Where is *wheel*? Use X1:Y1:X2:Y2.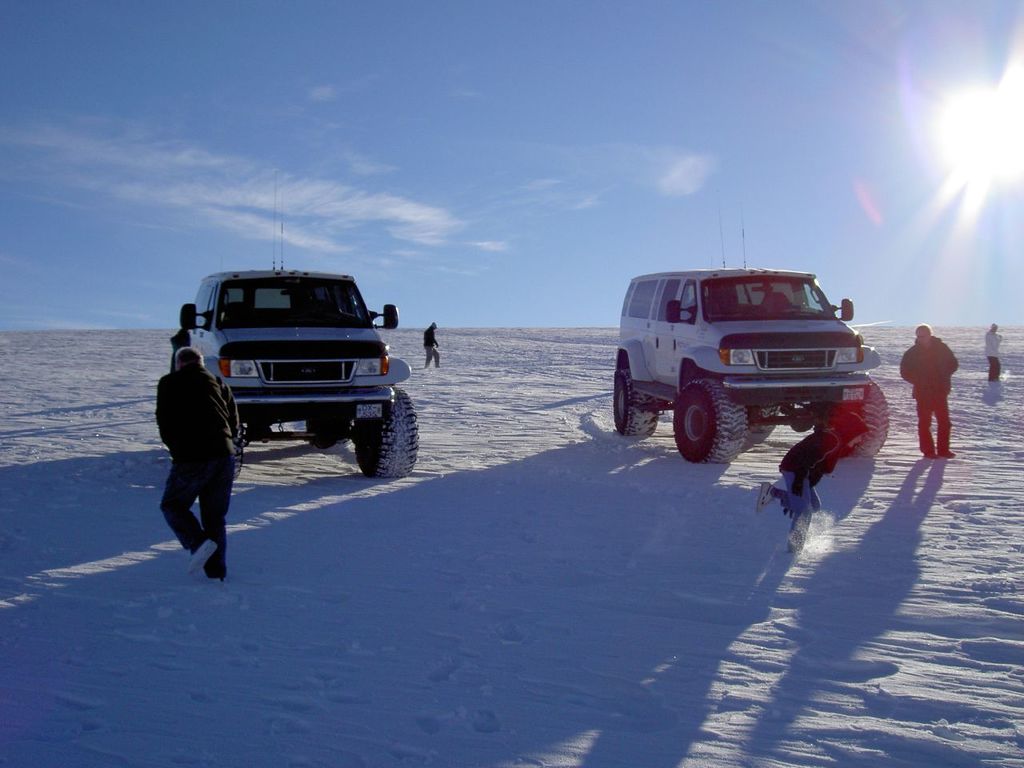
306:413:343:449.
